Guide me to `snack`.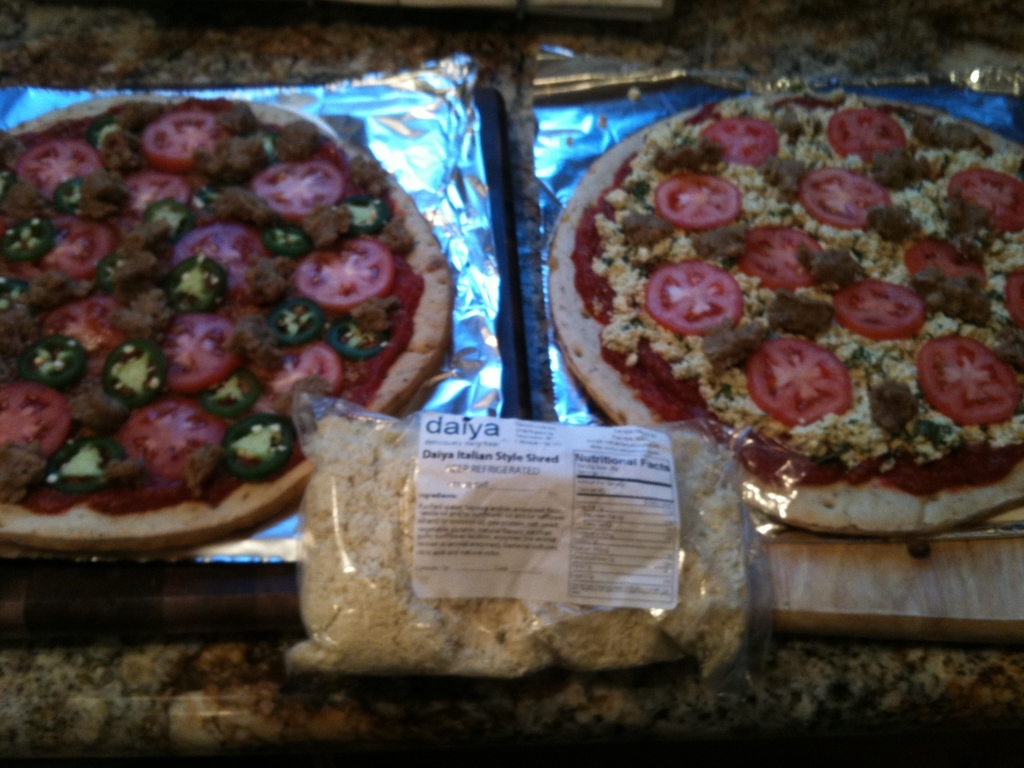
Guidance: 0, 90, 470, 611.
